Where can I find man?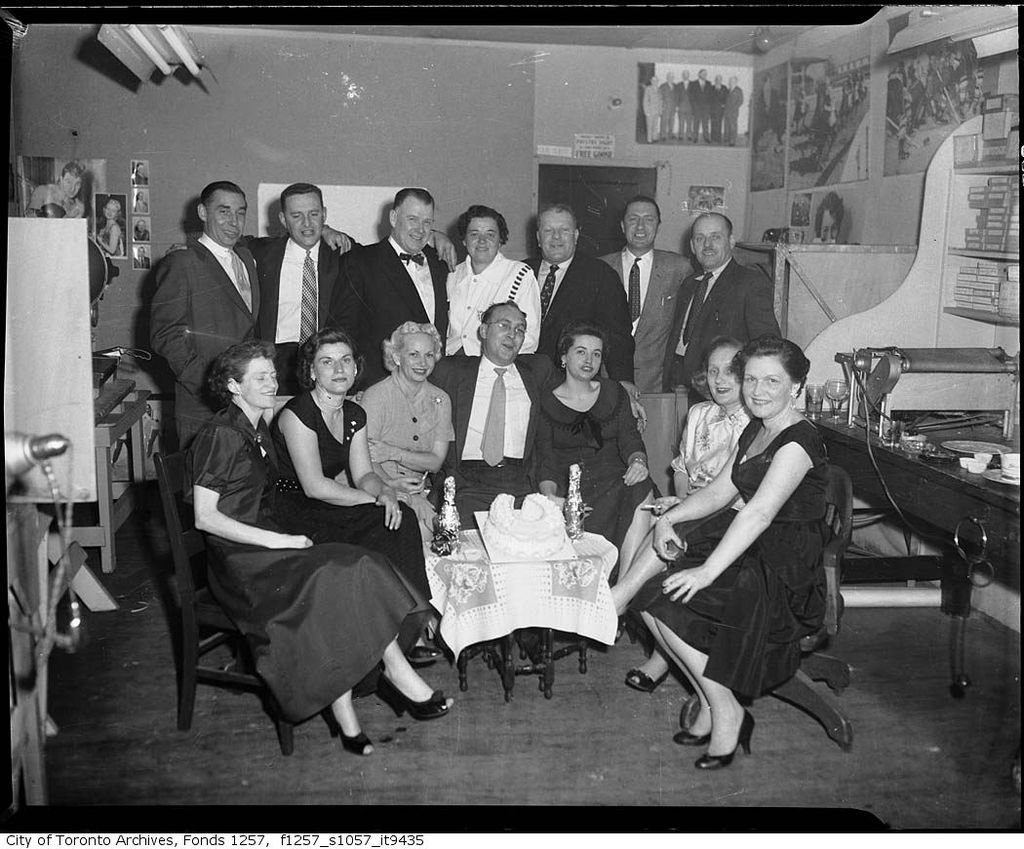
You can find it at x1=514, y1=206, x2=641, y2=377.
